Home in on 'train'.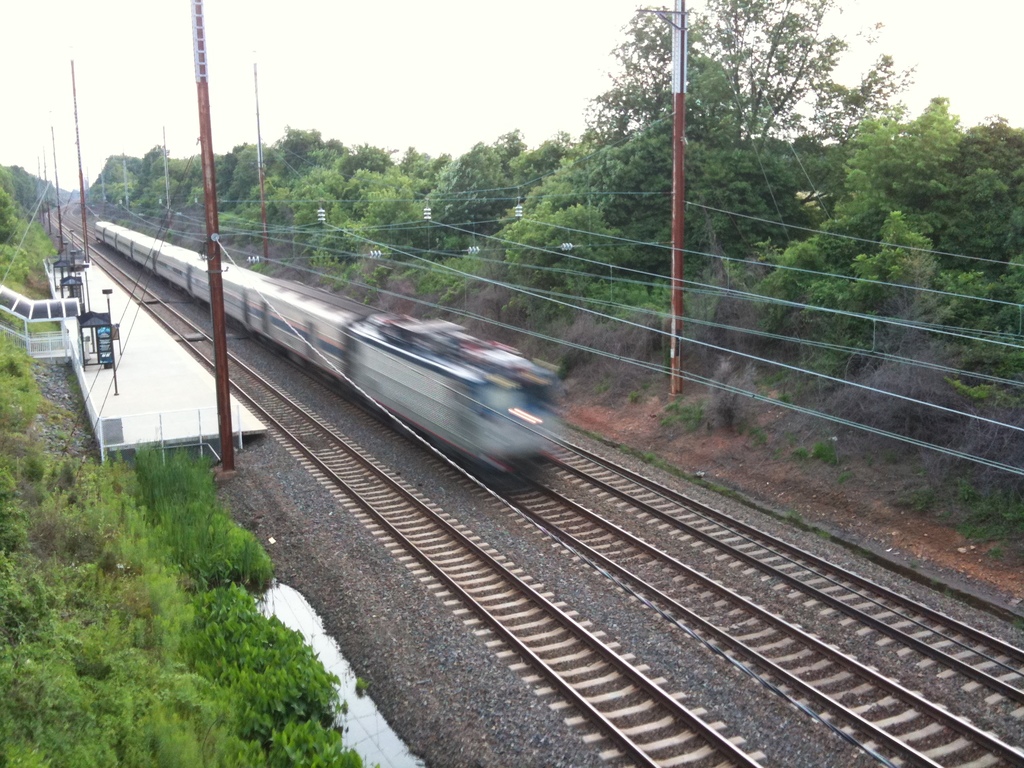
Homed in at 93:221:571:481.
